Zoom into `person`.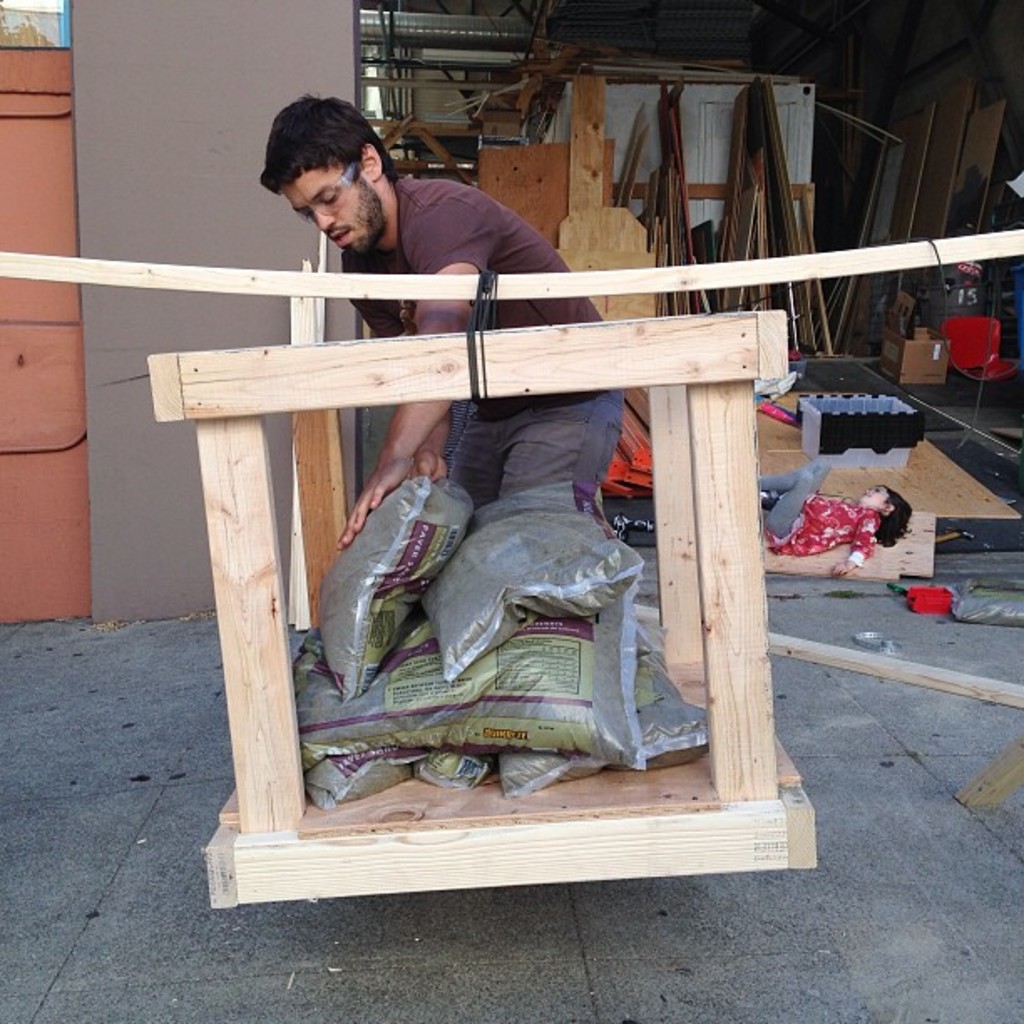
Zoom target: 251/92/646/522.
